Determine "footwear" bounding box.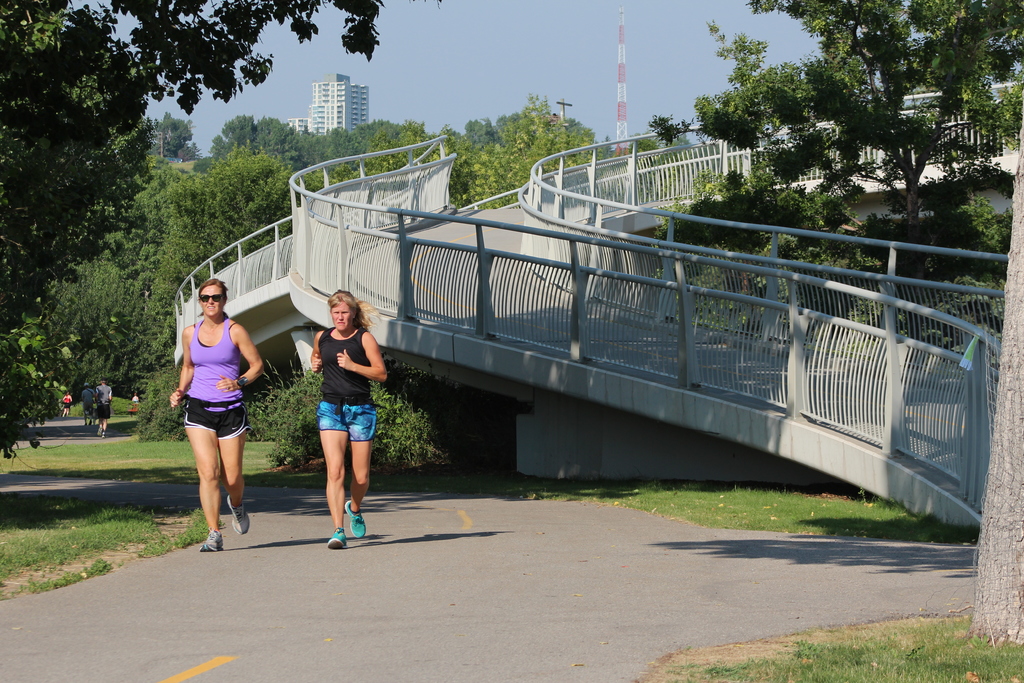
Determined: {"left": 227, "top": 495, "right": 252, "bottom": 531}.
